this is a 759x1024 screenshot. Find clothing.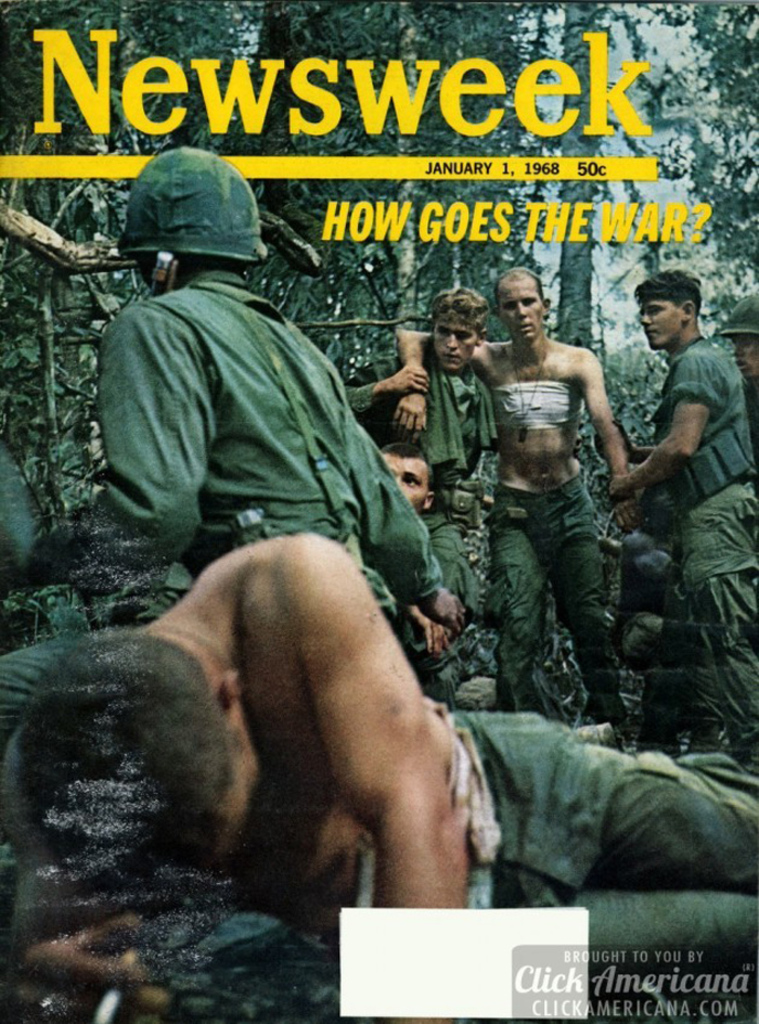
Bounding box: pyautogui.locateOnScreen(73, 260, 443, 650).
